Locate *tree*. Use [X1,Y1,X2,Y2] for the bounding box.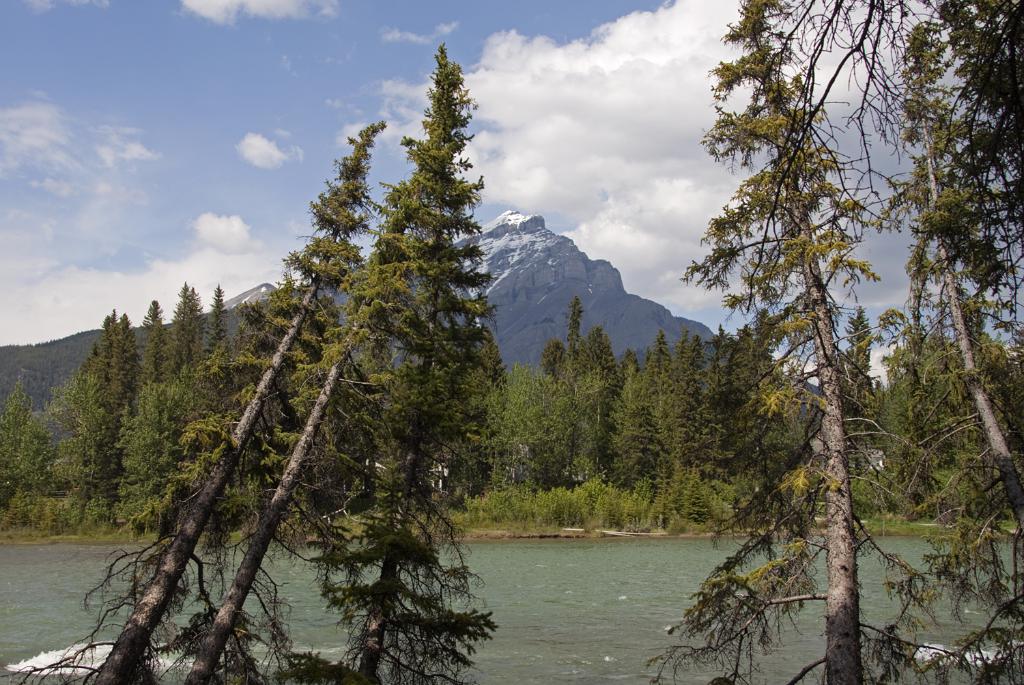
[642,0,926,684].
